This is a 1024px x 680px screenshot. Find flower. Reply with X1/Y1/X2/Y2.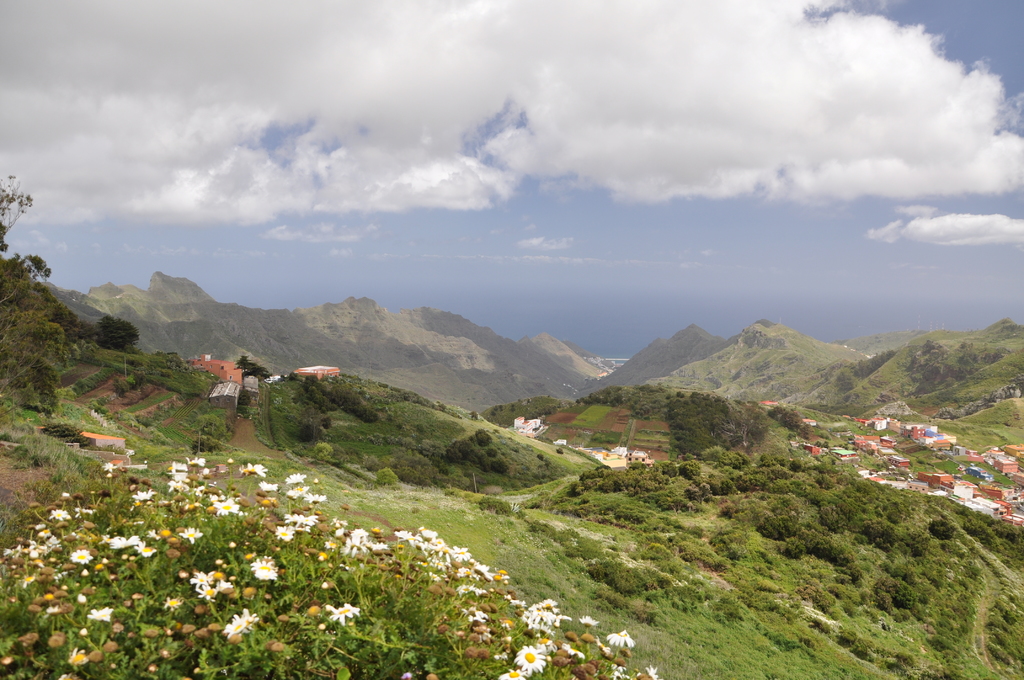
260/484/278/496.
